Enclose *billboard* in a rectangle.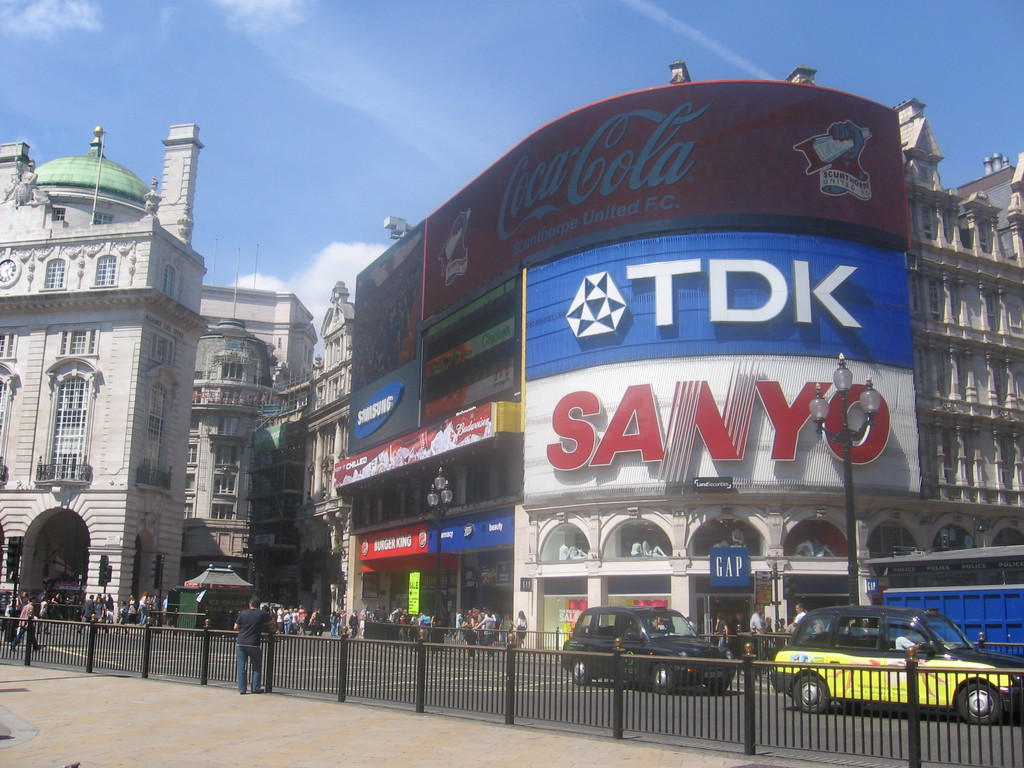
Rect(426, 362, 516, 420).
